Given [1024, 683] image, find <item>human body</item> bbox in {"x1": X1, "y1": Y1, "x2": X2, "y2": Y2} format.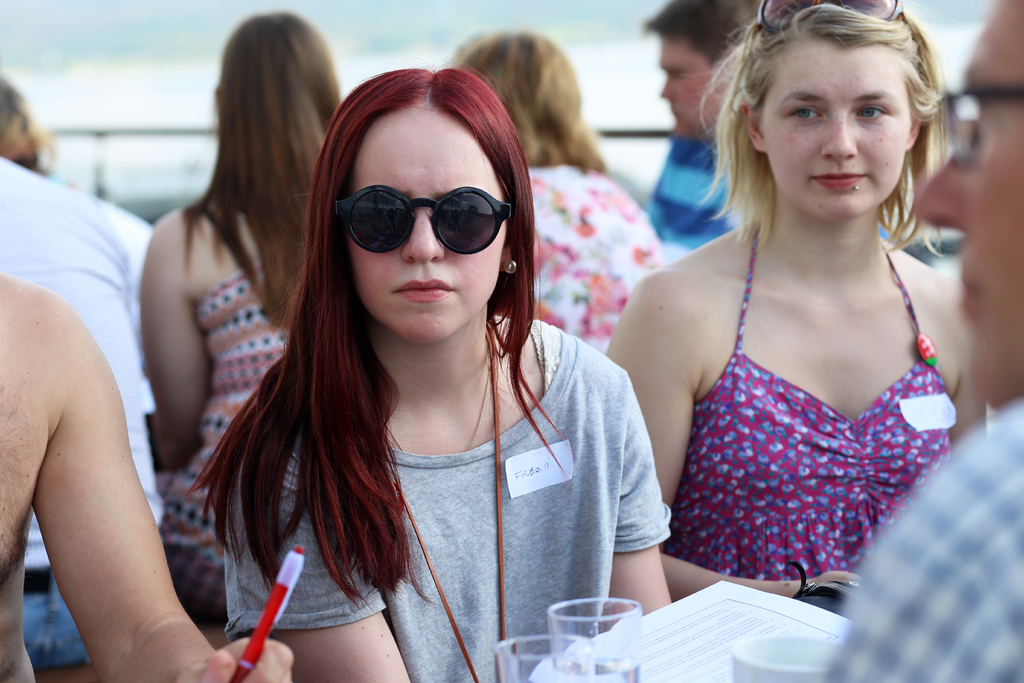
{"x1": 533, "y1": 160, "x2": 667, "y2": 352}.
